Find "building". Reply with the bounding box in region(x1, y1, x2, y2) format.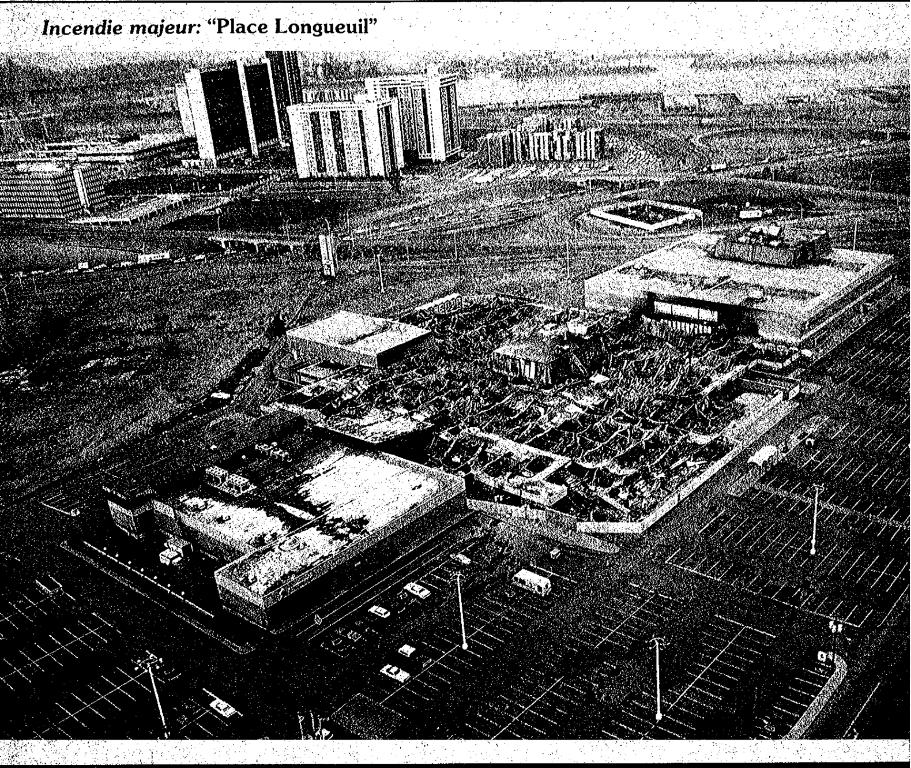
region(182, 59, 275, 164).
